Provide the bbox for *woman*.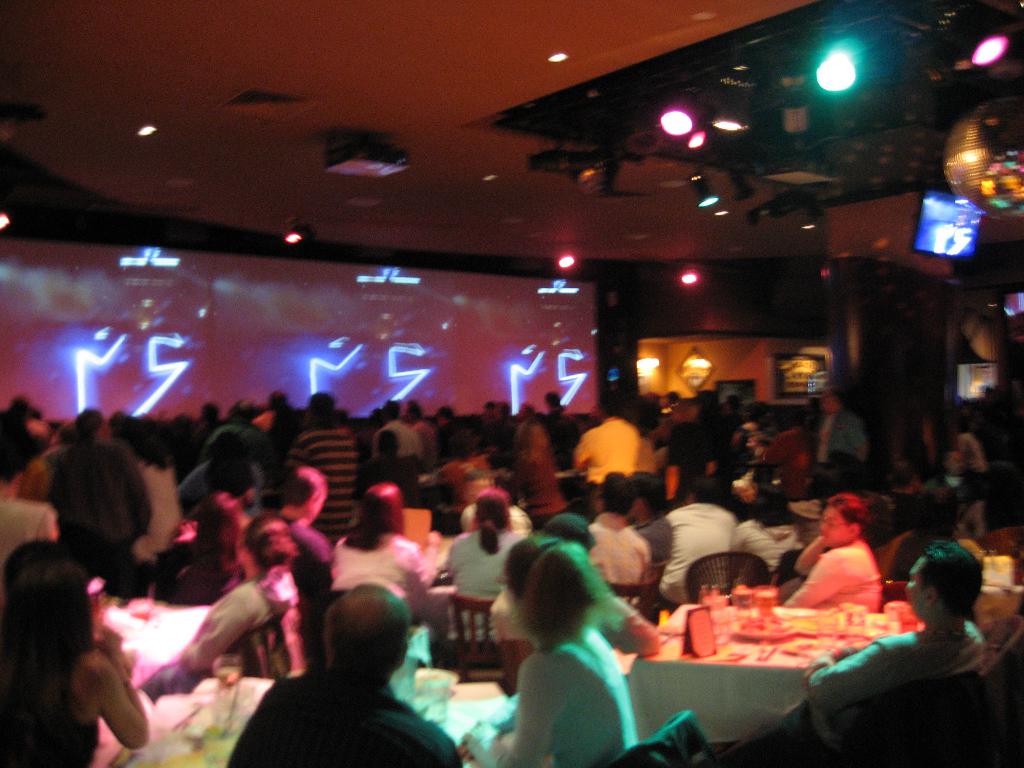
[0,534,147,767].
